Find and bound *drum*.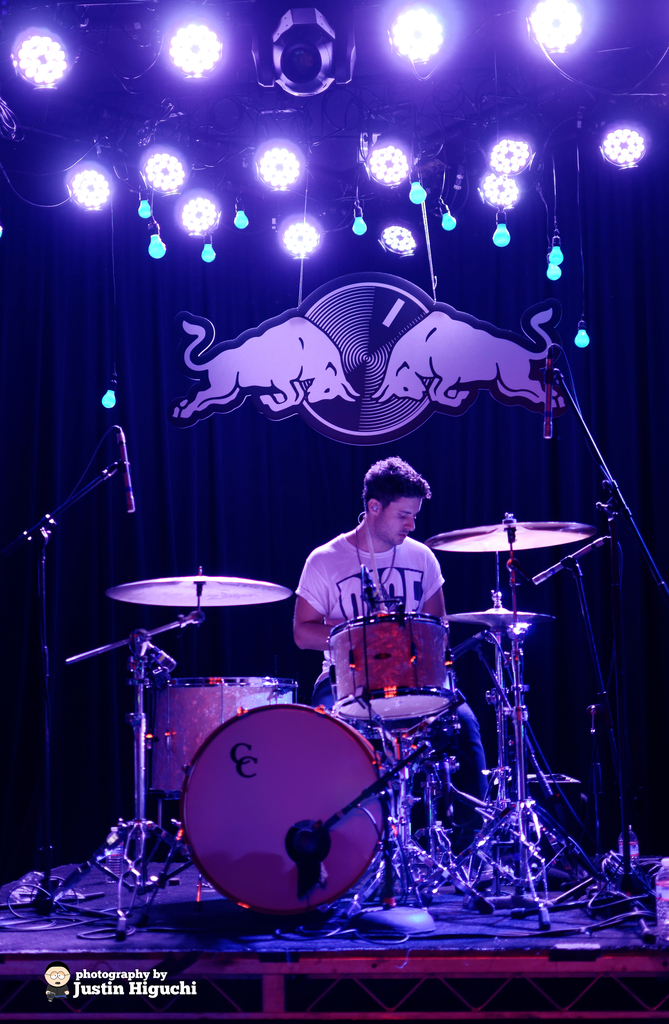
Bound: pyautogui.locateOnScreen(181, 702, 386, 914).
